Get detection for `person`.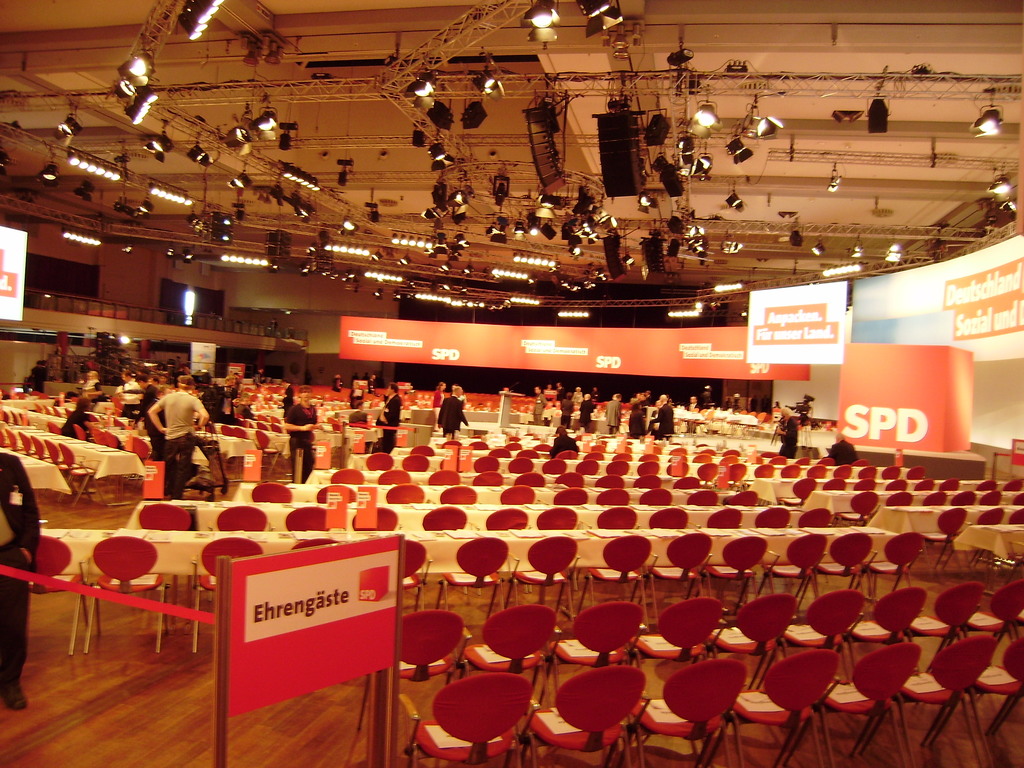
Detection: crop(436, 386, 470, 439).
